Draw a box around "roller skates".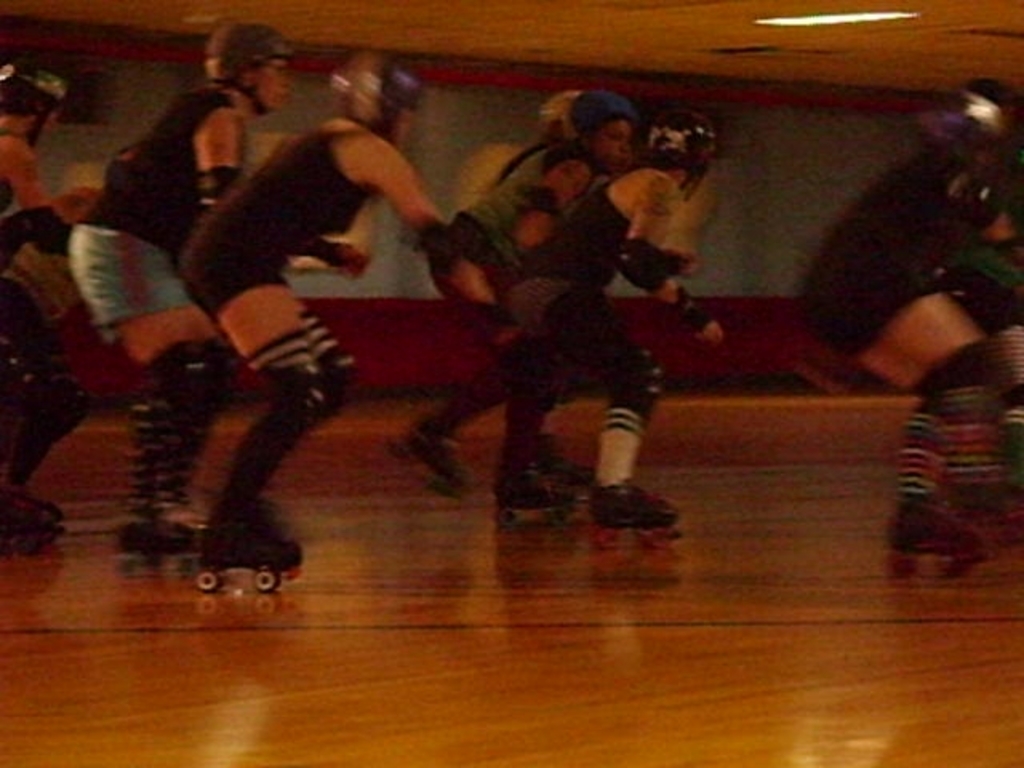
rect(198, 507, 301, 592).
